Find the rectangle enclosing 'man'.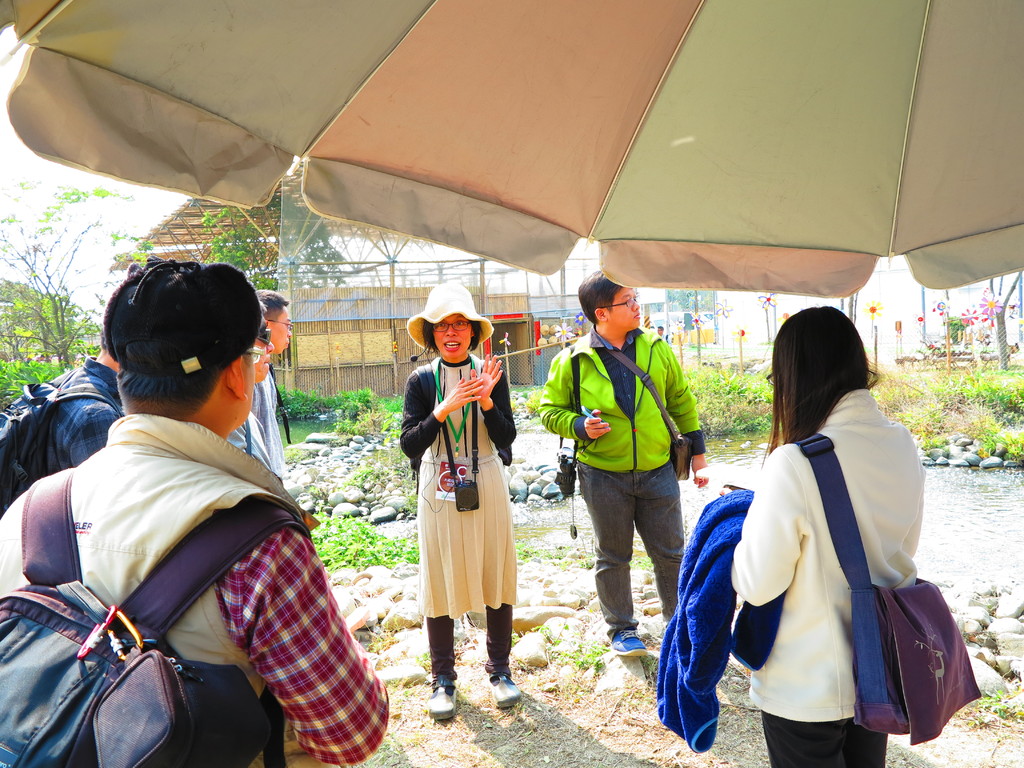
<bbox>233, 301, 298, 505</bbox>.
